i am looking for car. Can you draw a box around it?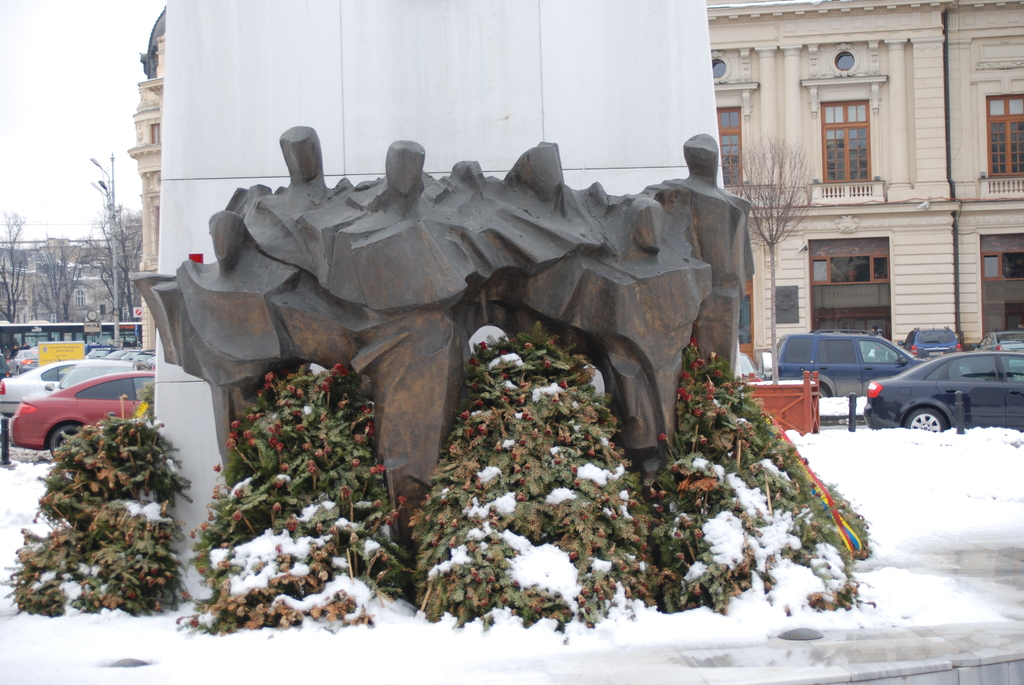
Sure, the bounding box is 971:330:1023:352.
